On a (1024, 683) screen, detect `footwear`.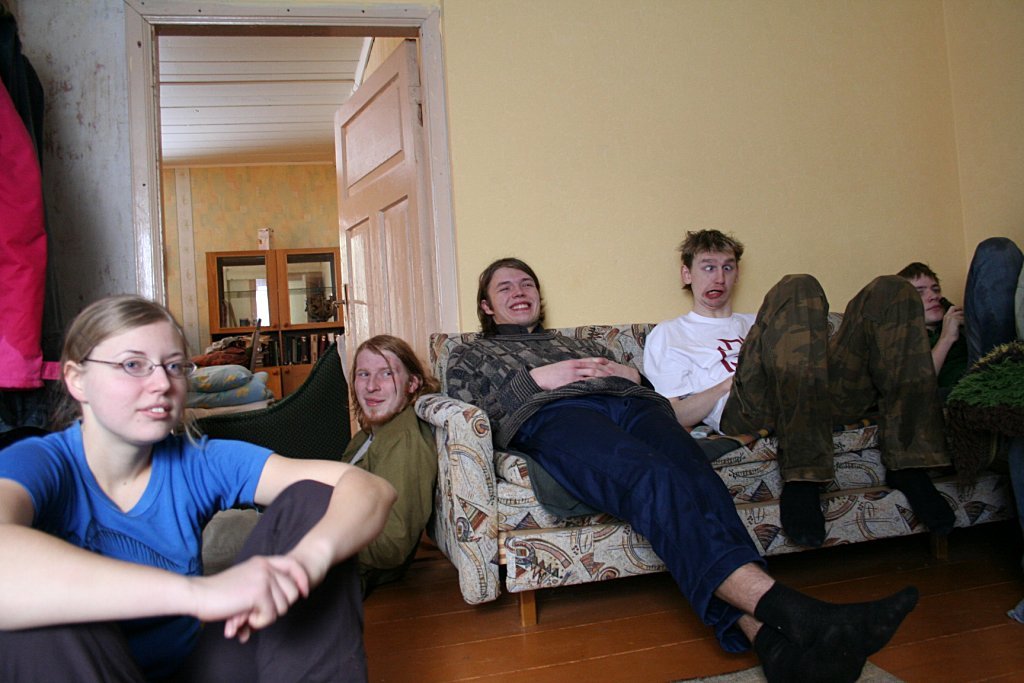
715,577,926,677.
